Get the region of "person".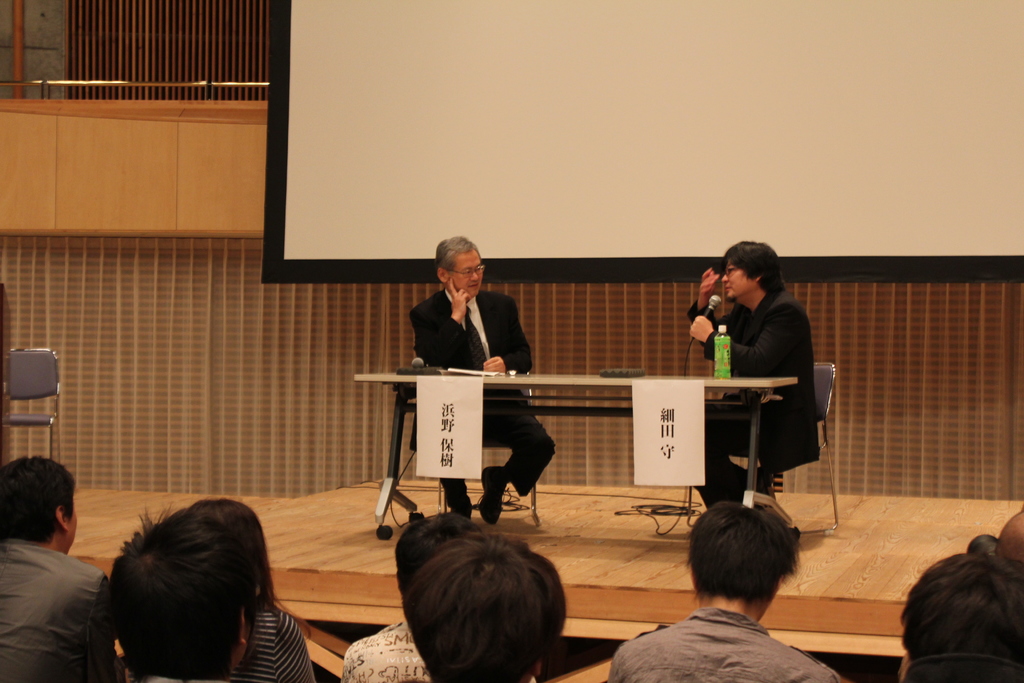
401 236 564 527.
